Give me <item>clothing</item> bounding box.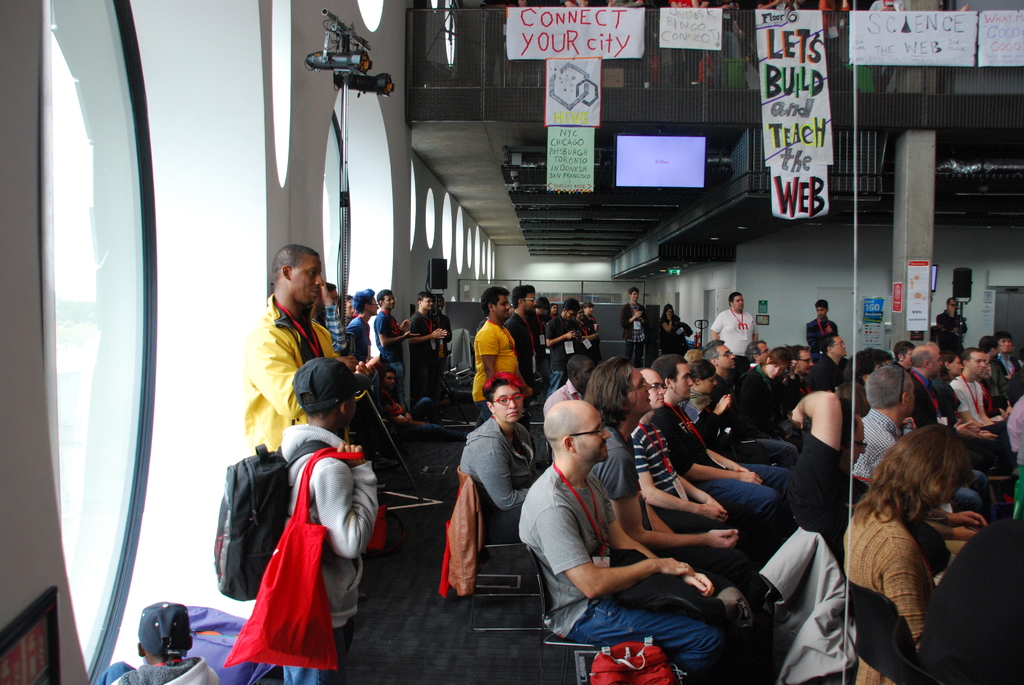
(469, 319, 514, 421).
